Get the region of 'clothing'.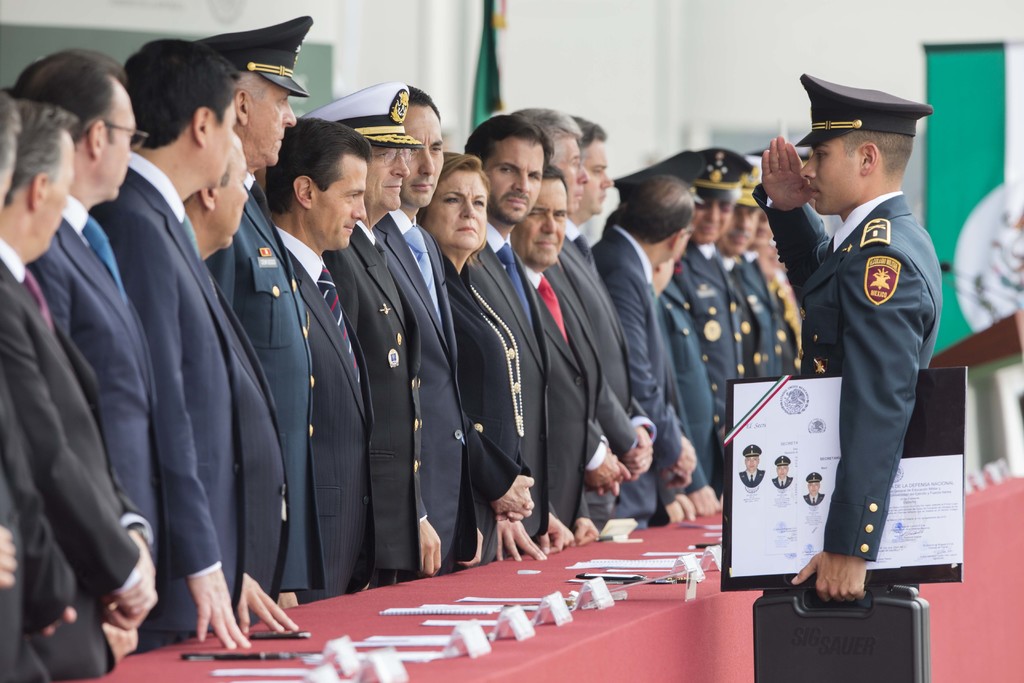
[x1=450, y1=255, x2=529, y2=547].
